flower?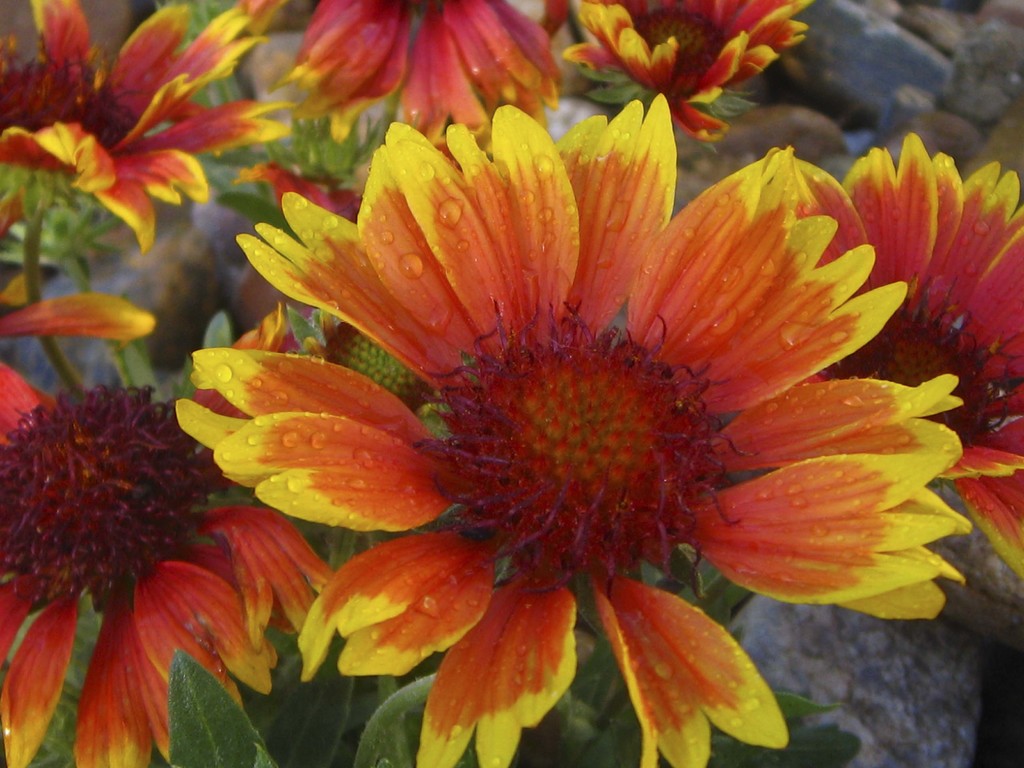
175,93,961,767
